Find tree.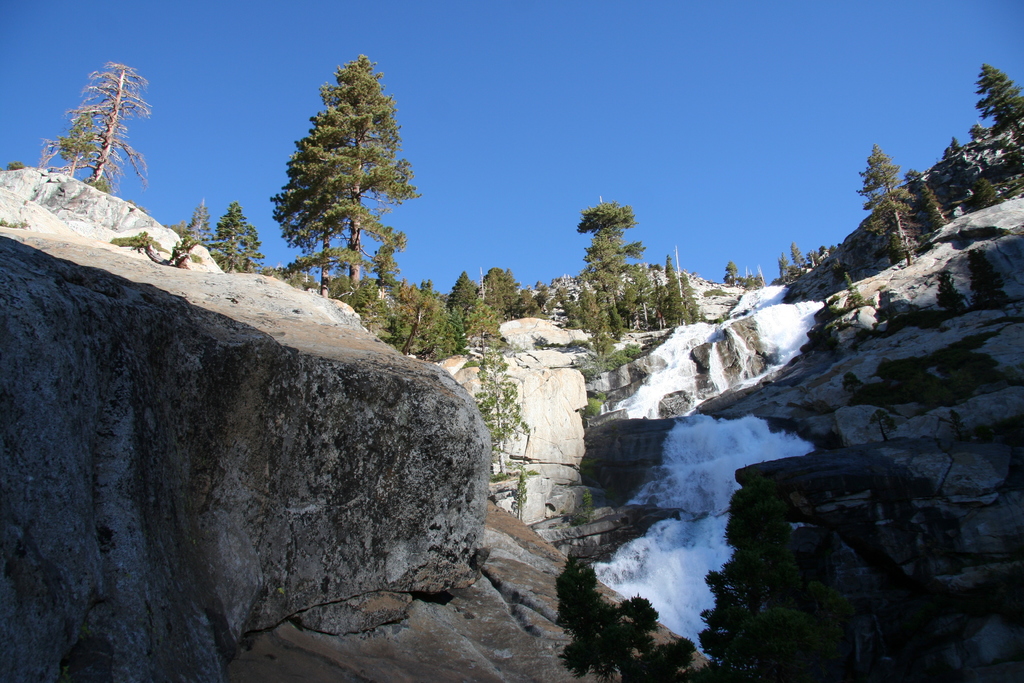
(351,275,379,337).
